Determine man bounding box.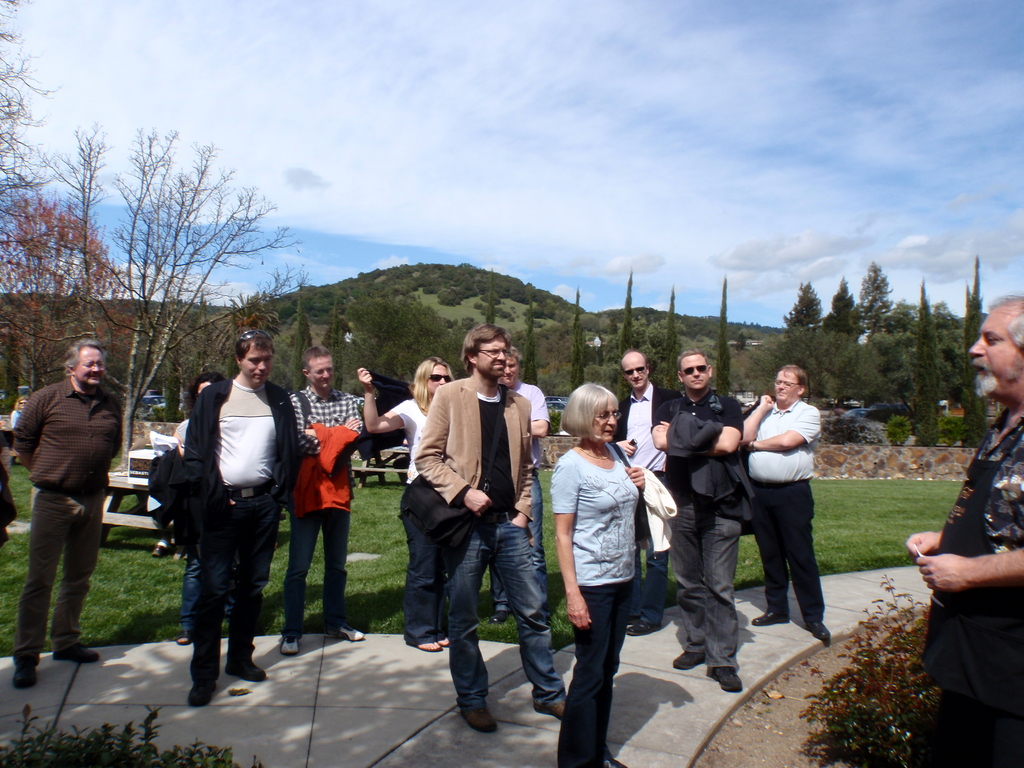
Determined: BBox(283, 345, 366, 657).
